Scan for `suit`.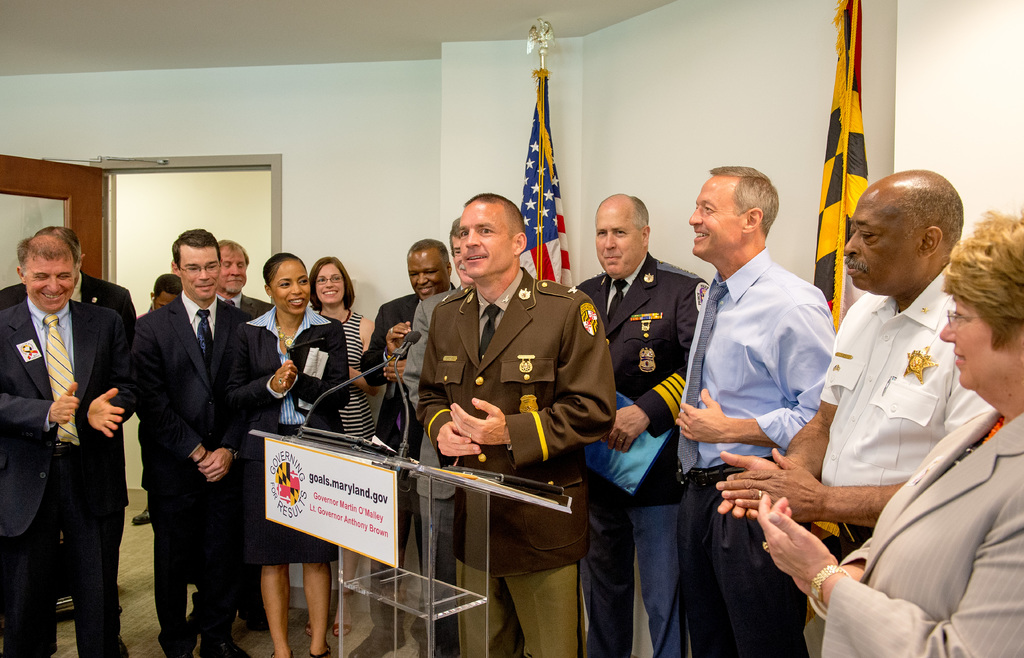
Scan result: {"left": 216, "top": 298, "right": 351, "bottom": 431}.
